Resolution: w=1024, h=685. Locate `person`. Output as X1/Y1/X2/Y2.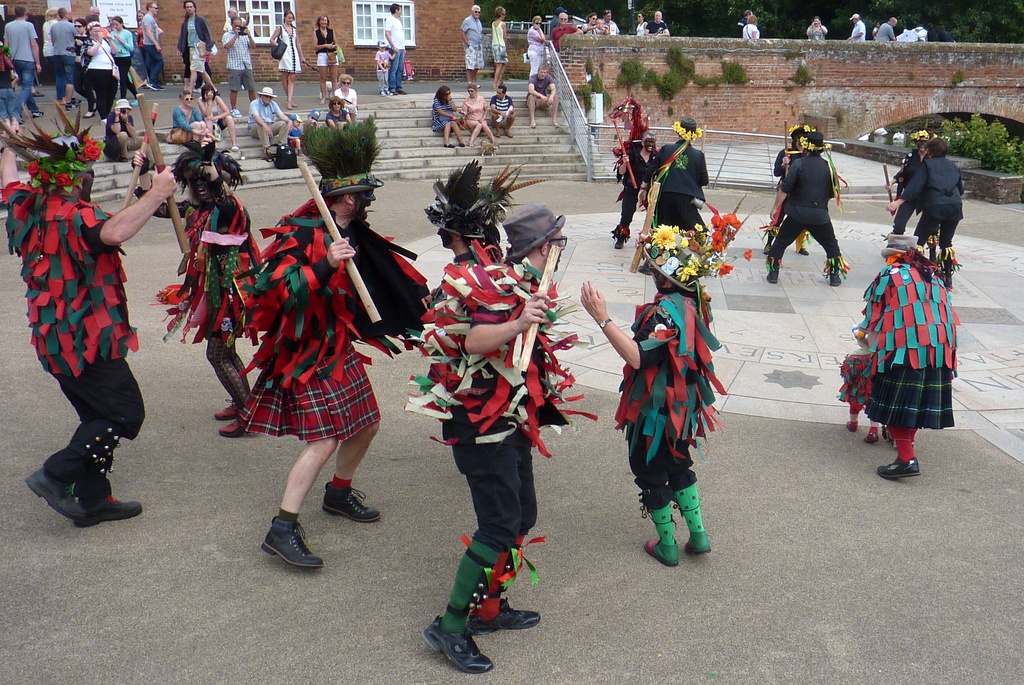
17/96/145/523.
